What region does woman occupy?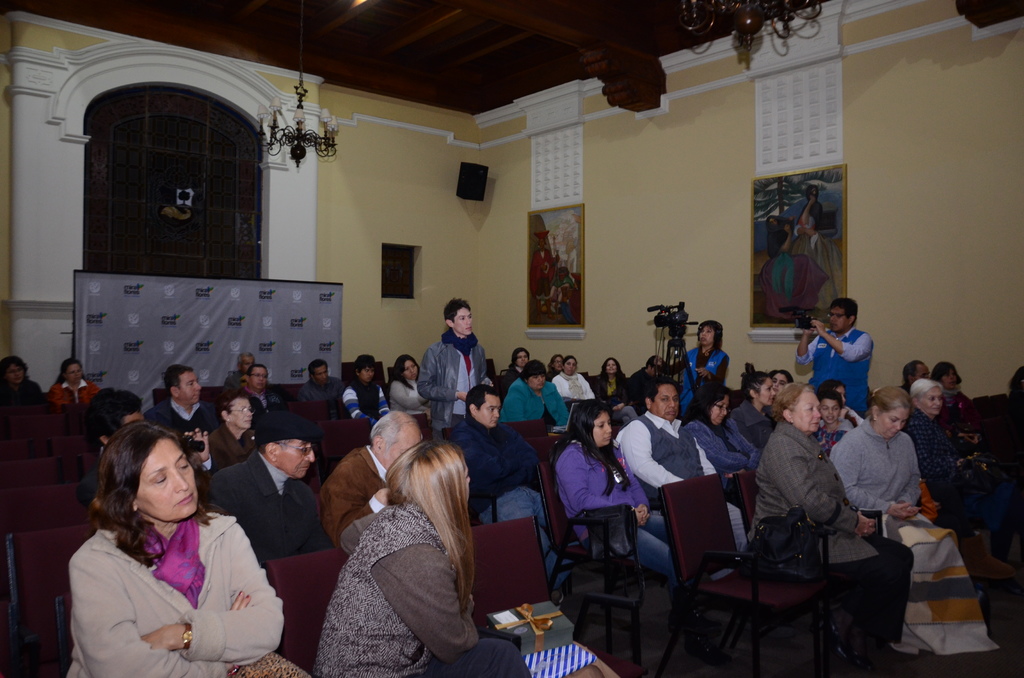
0,360,44,410.
